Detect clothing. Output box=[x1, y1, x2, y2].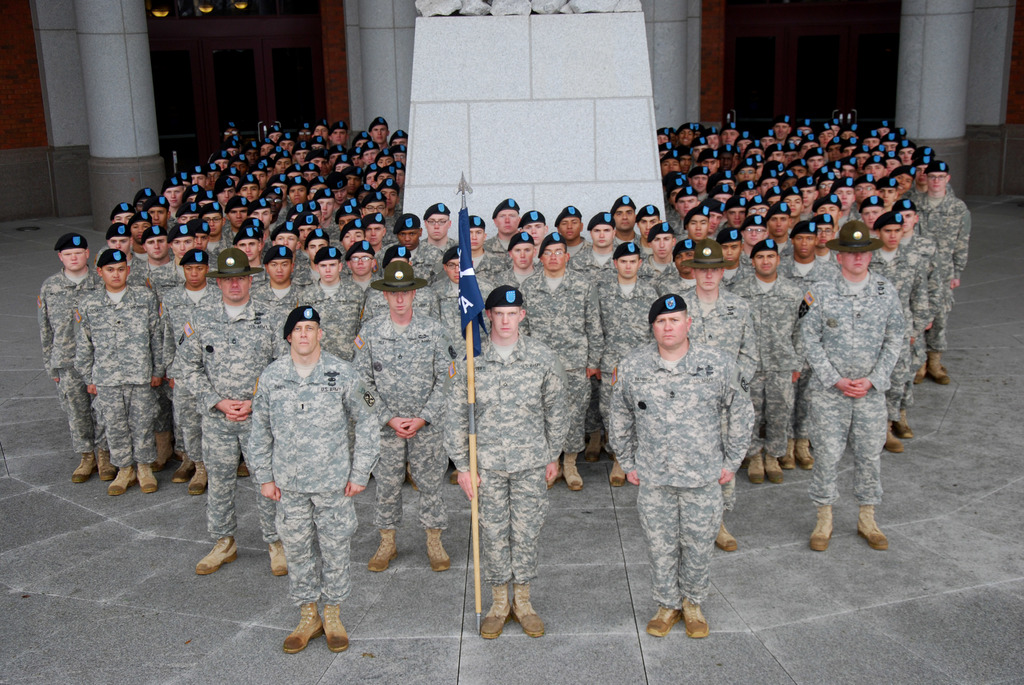
box=[673, 211, 683, 235].
